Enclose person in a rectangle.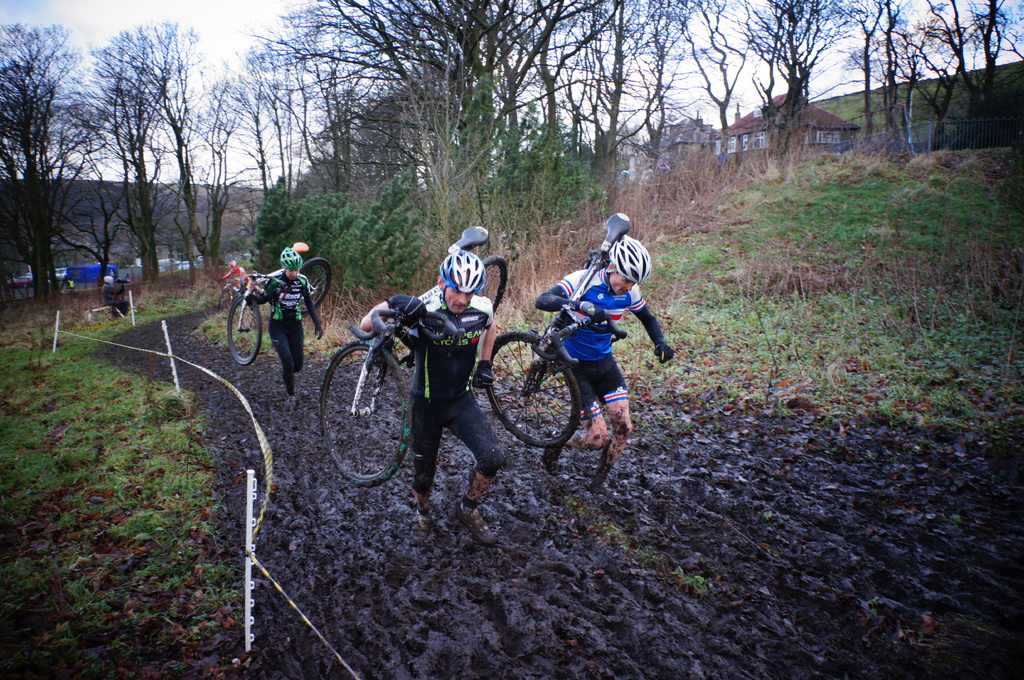
bbox(532, 231, 675, 492).
